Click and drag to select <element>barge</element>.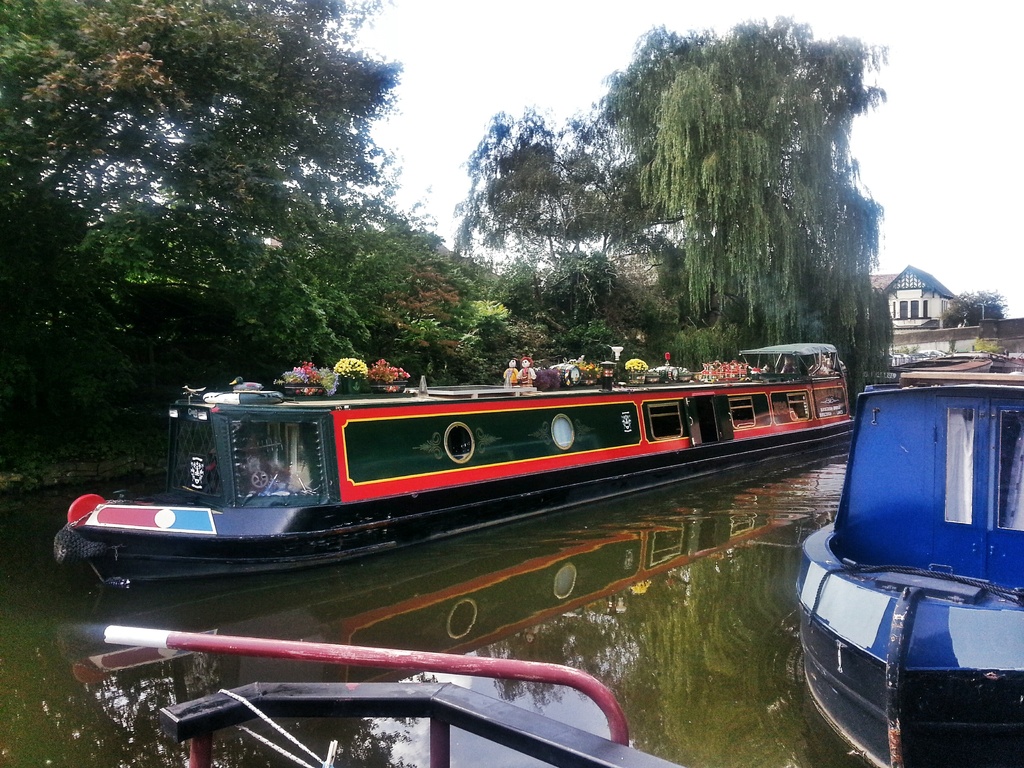
Selection: [left=796, top=358, right=1023, bottom=767].
